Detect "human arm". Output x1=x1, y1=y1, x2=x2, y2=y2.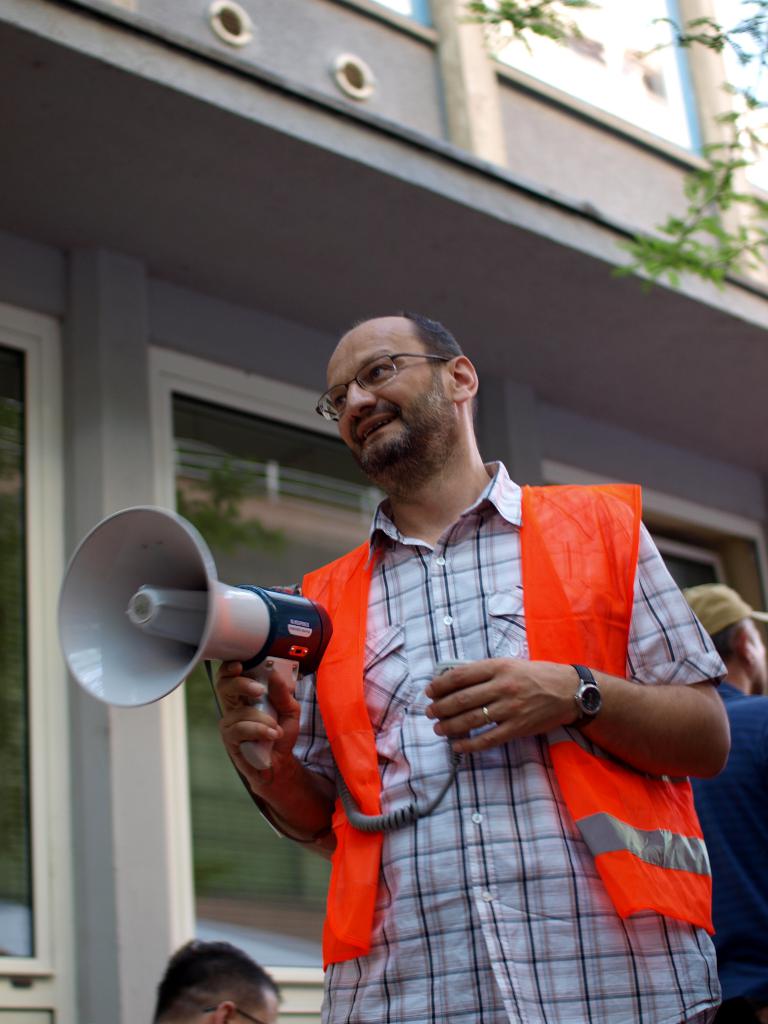
x1=431, y1=464, x2=743, y2=795.
